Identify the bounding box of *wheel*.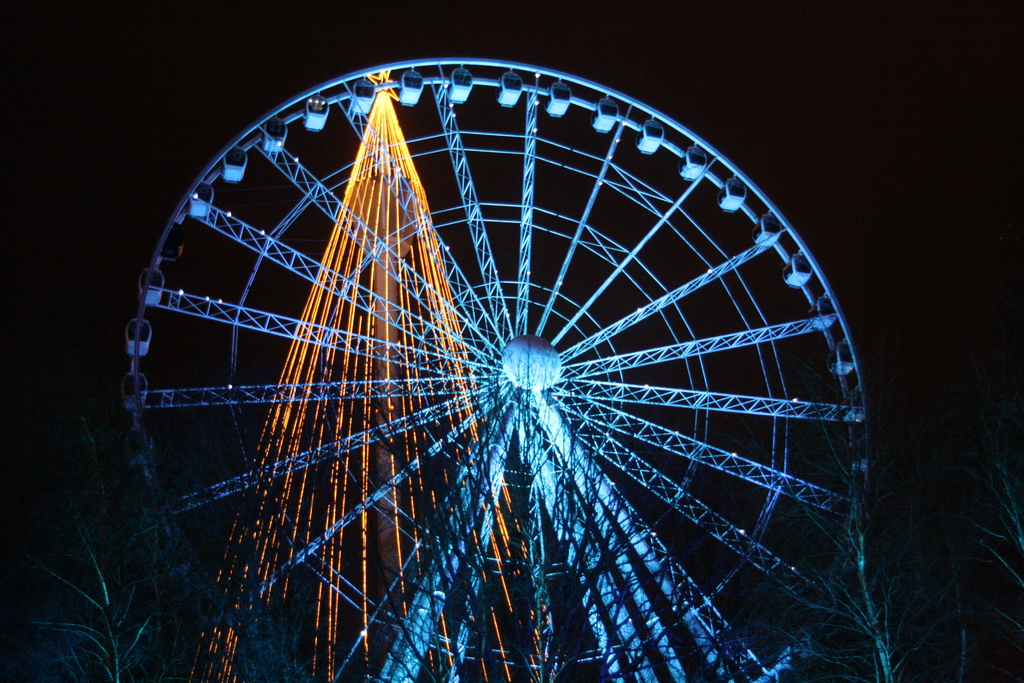
[119,54,871,682].
